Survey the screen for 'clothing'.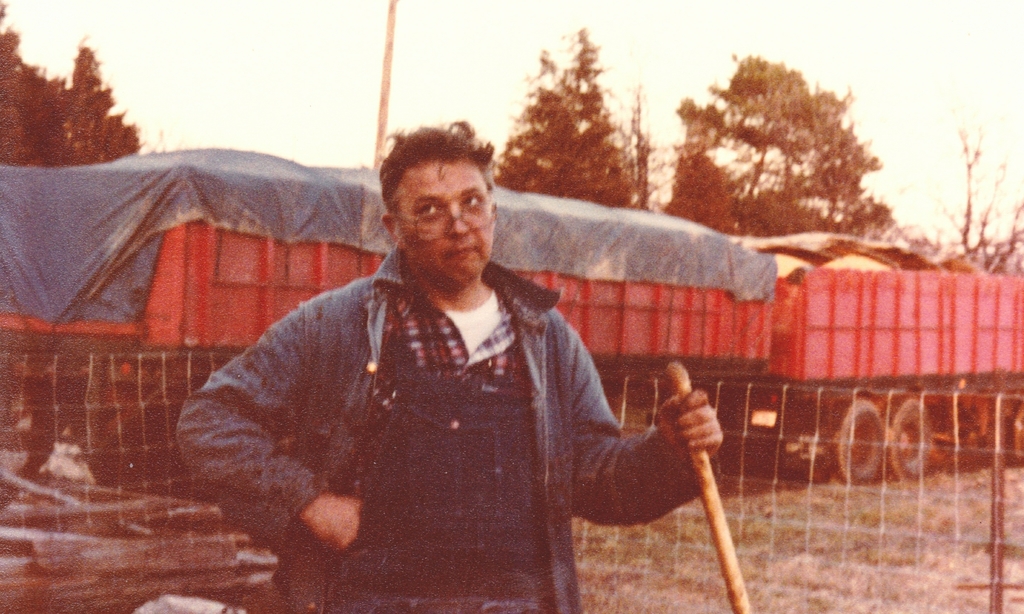
Survey found: (x1=174, y1=235, x2=709, y2=613).
